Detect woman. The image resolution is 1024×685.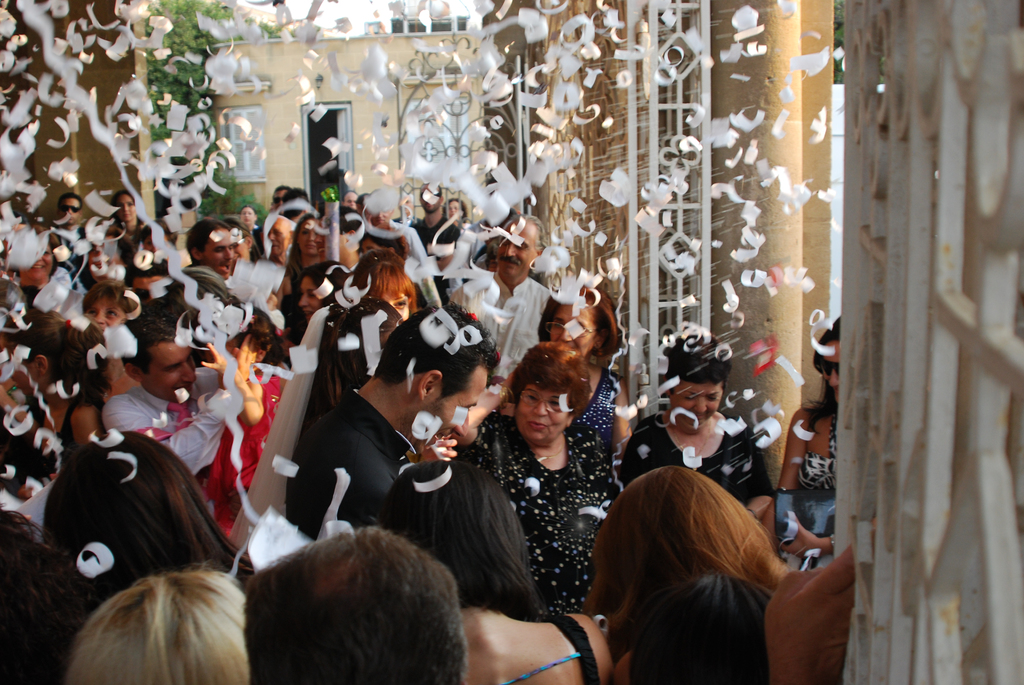
x1=320 y1=297 x2=403 y2=410.
